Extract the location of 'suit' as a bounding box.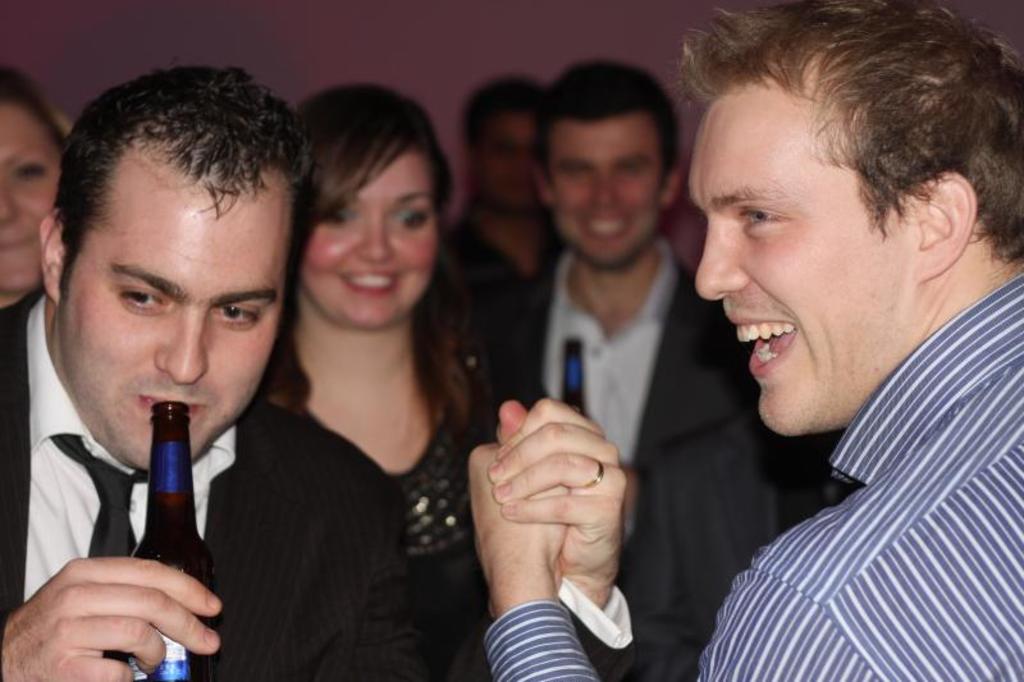
locate(613, 403, 859, 681).
